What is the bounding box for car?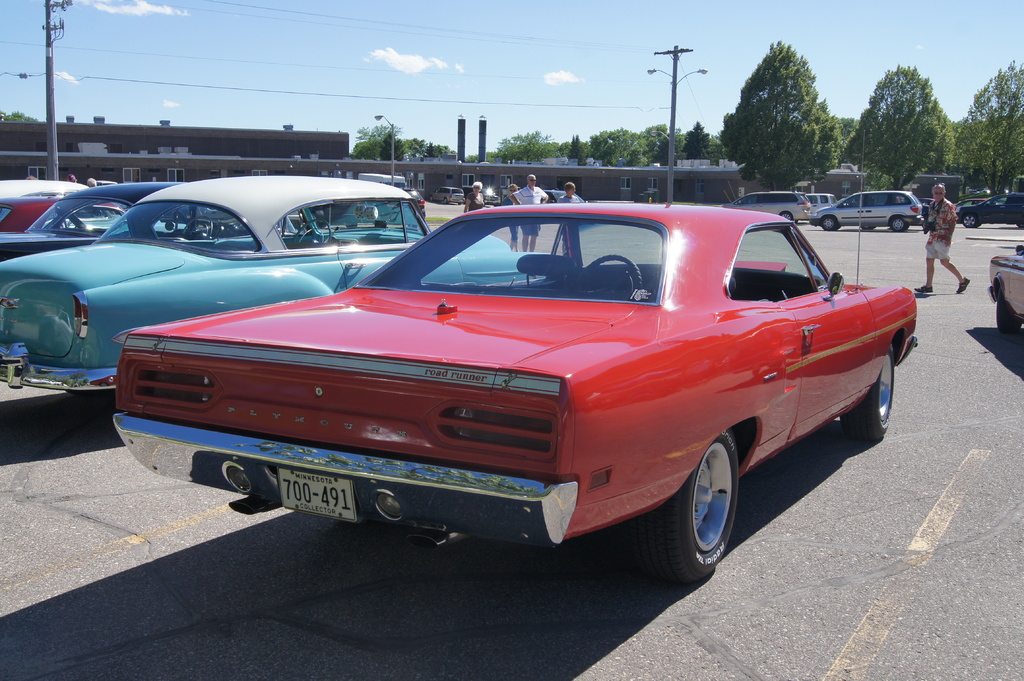
[117, 204, 919, 583].
